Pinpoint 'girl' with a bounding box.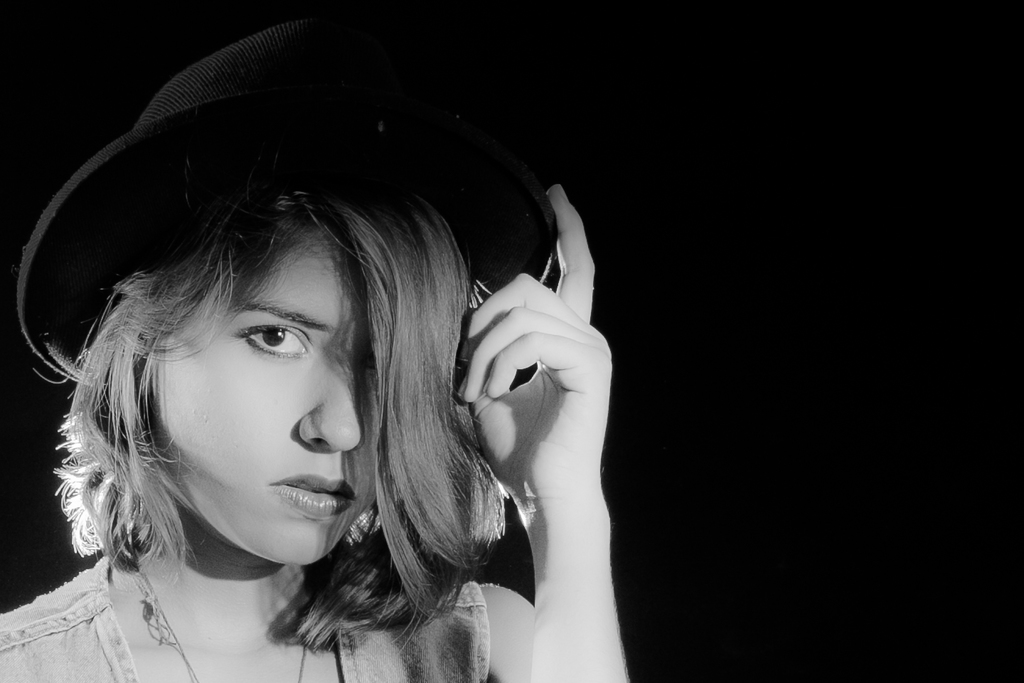
BBox(0, 14, 630, 682).
